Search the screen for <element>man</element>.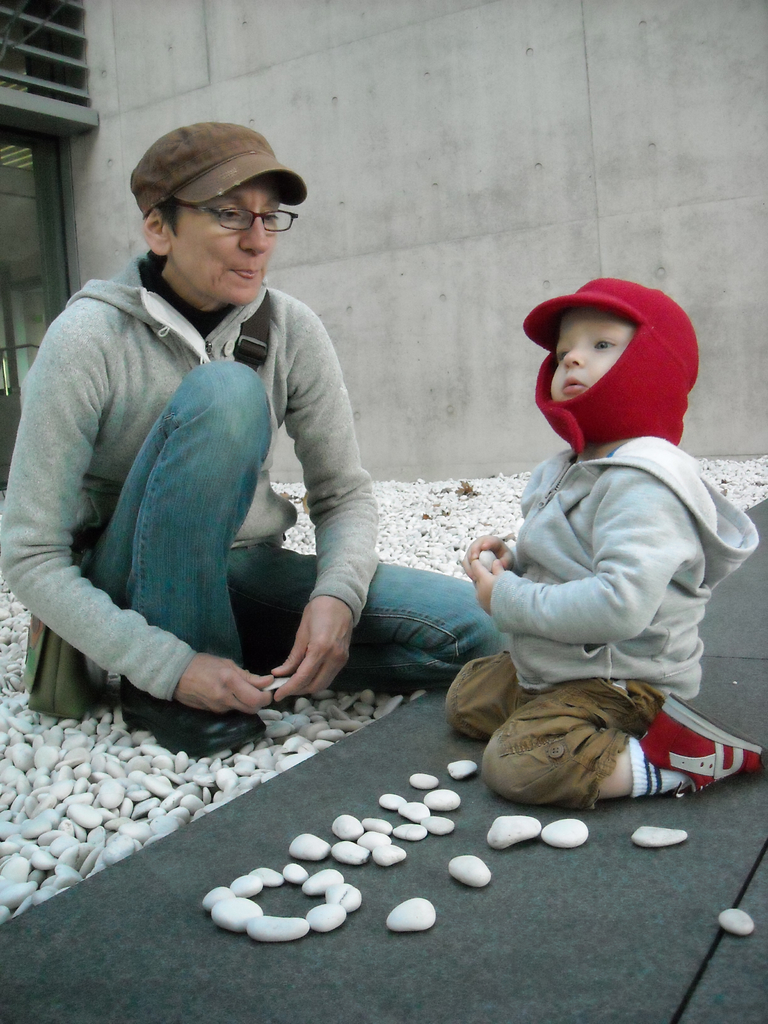
Found at bbox(58, 143, 531, 809).
